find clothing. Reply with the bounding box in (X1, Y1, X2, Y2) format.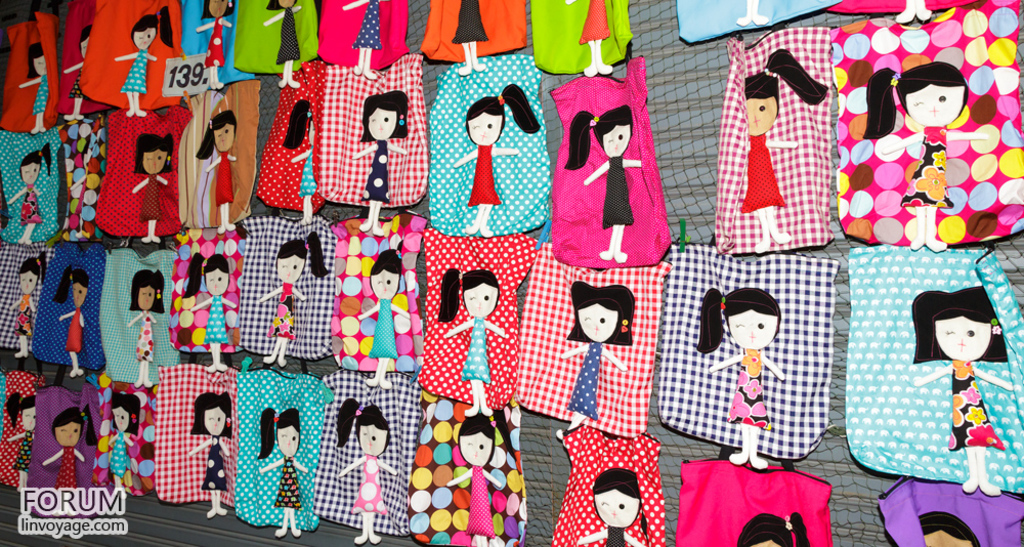
(72, 56, 85, 98).
